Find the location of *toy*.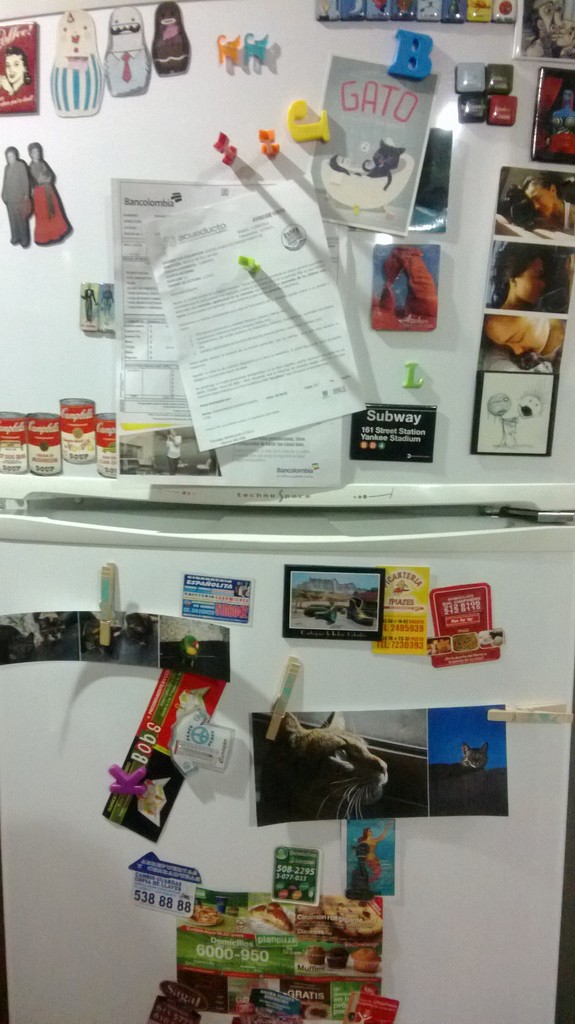
Location: 458,65,489,95.
